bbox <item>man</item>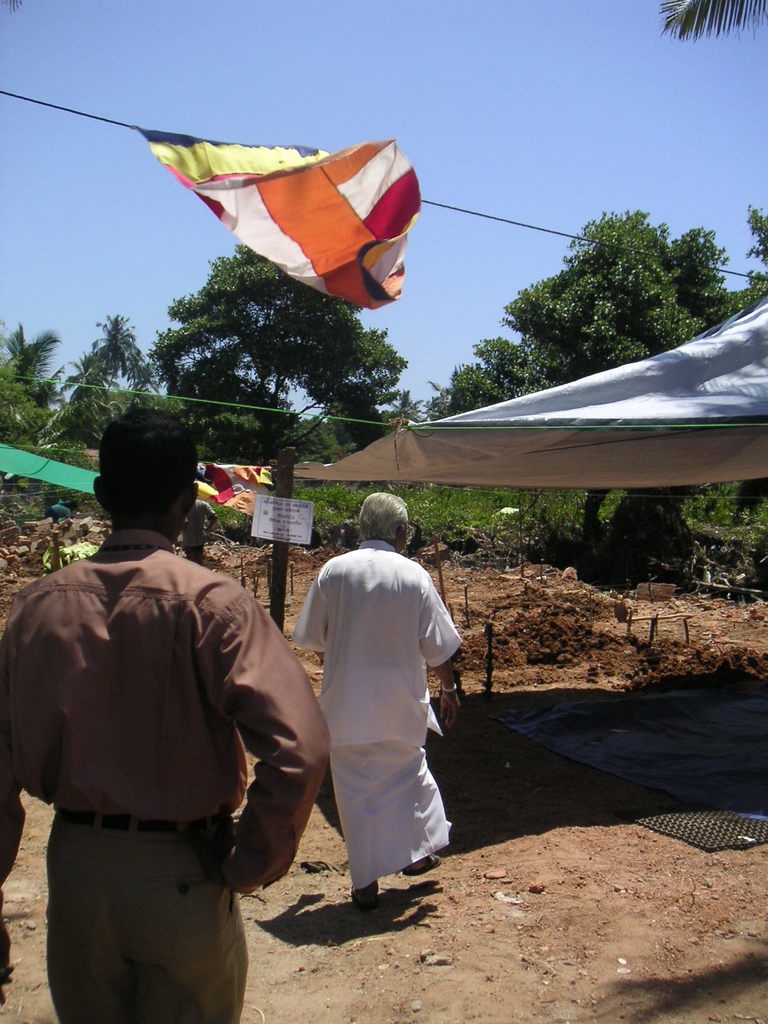
12/414/323/1023
